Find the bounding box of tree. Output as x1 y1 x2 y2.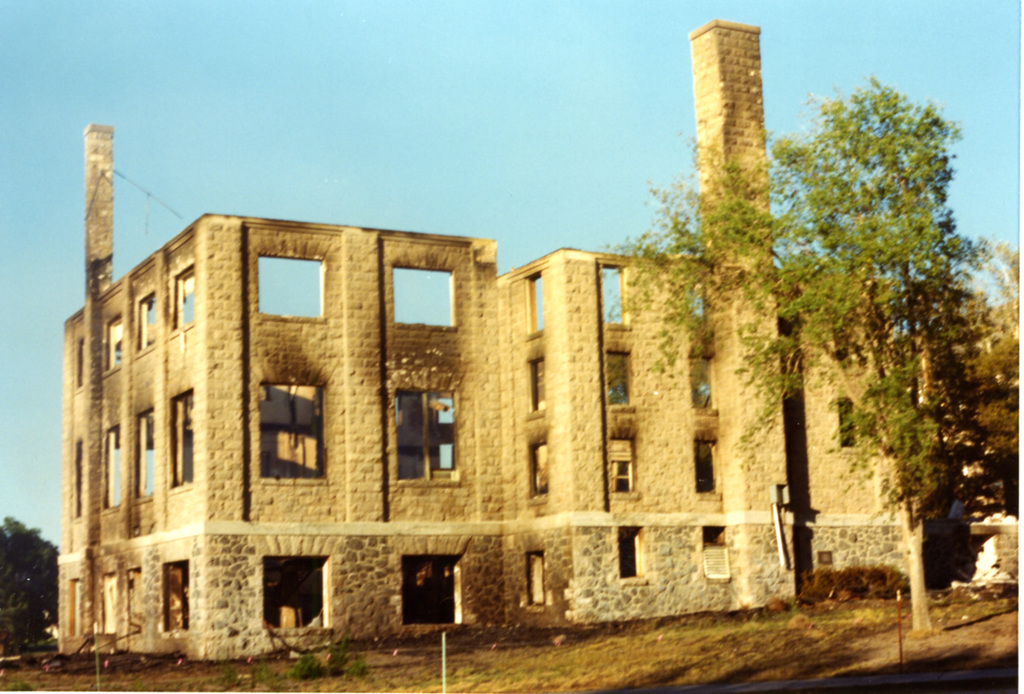
599 69 996 625.
